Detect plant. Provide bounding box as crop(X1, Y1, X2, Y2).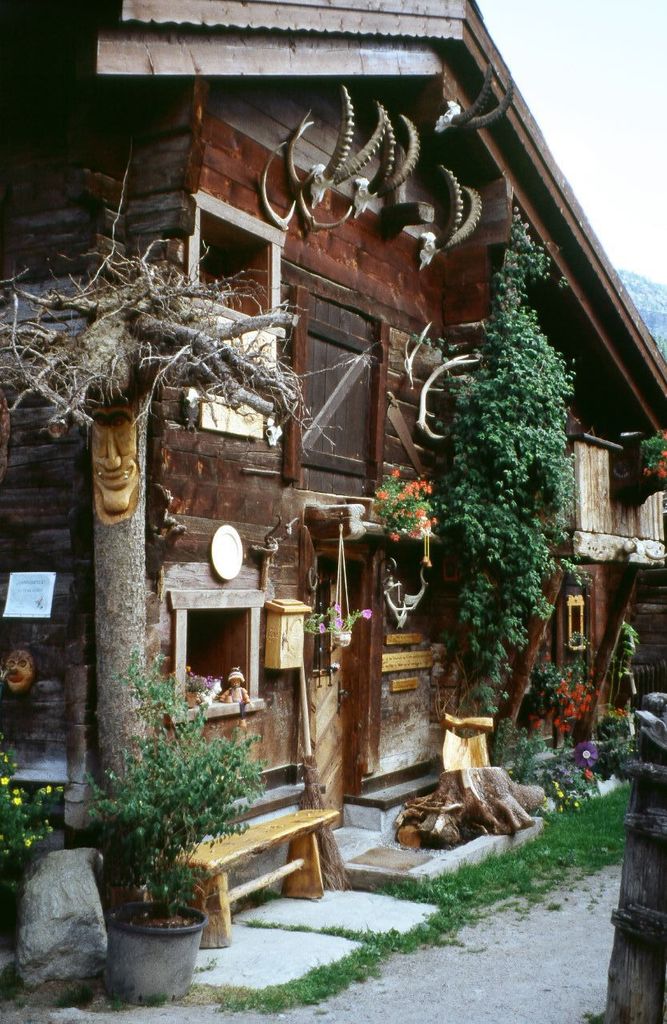
crop(593, 601, 666, 737).
